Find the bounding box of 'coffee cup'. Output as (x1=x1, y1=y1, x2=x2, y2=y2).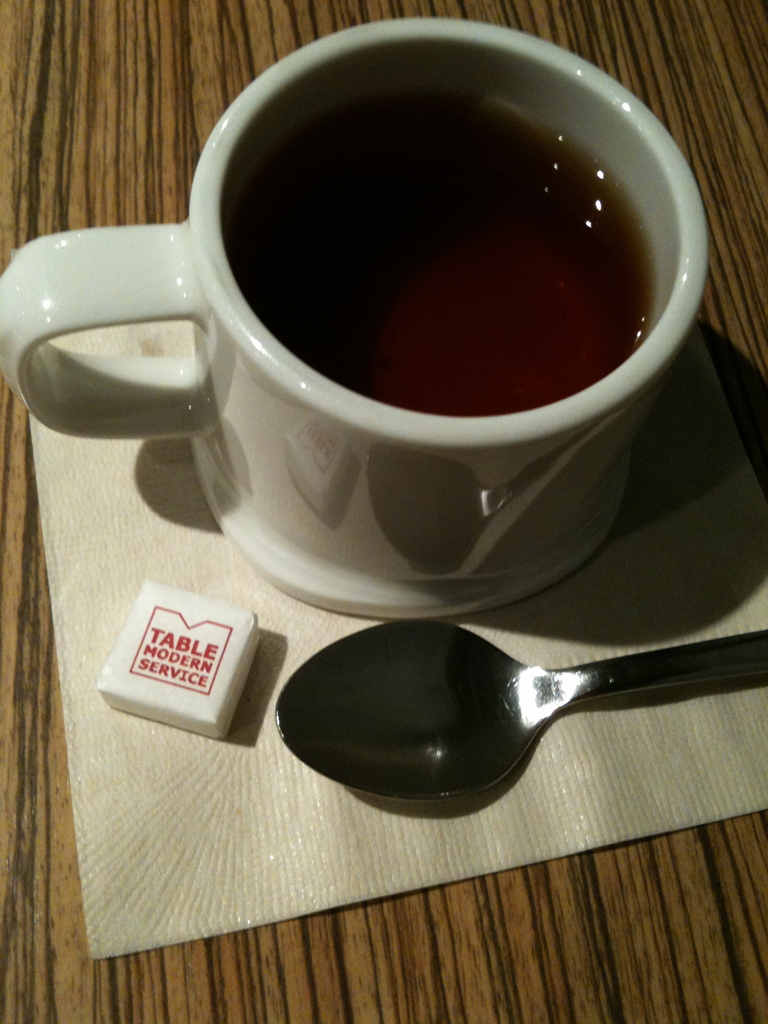
(x1=0, y1=16, x2=714, y2=616).
